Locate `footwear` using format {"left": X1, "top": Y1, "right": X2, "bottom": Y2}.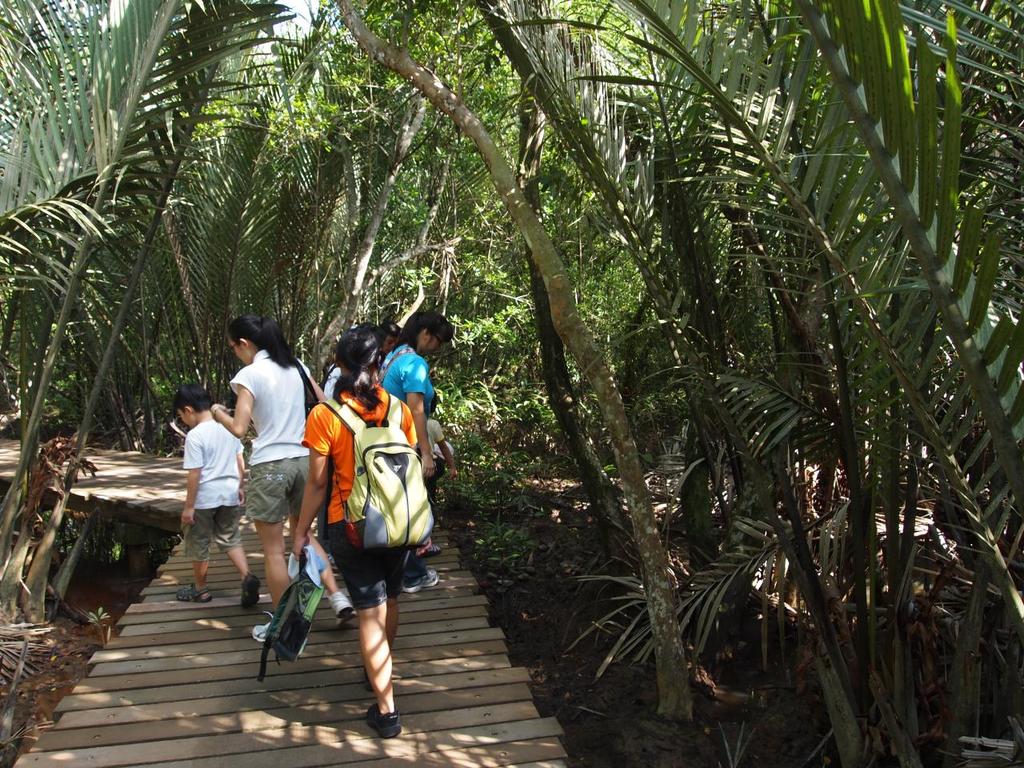
{"left": 365, "top": 701, "right": 400, "bottom": 739}.
